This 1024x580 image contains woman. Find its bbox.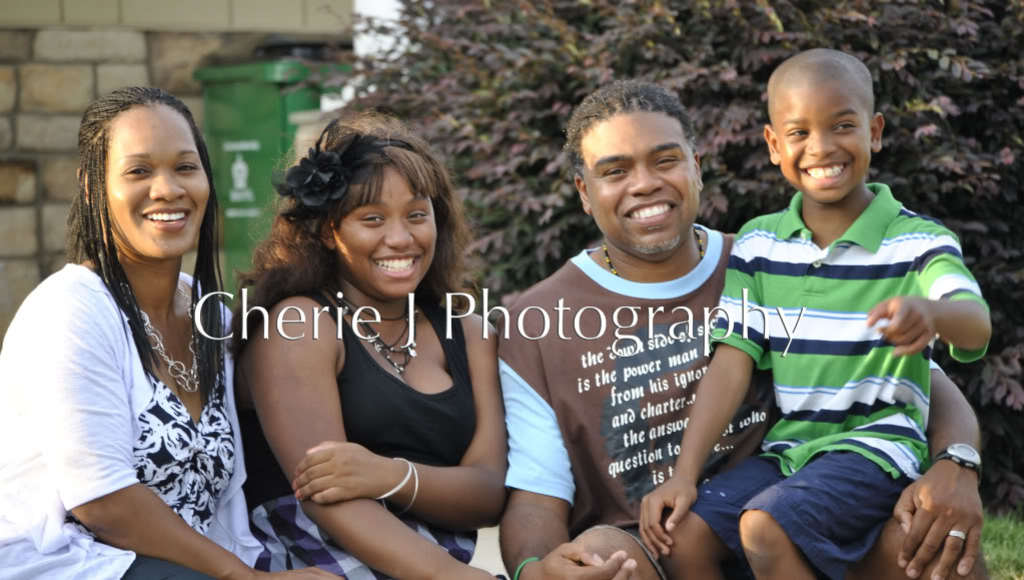
[224, 116, 513, 579].
